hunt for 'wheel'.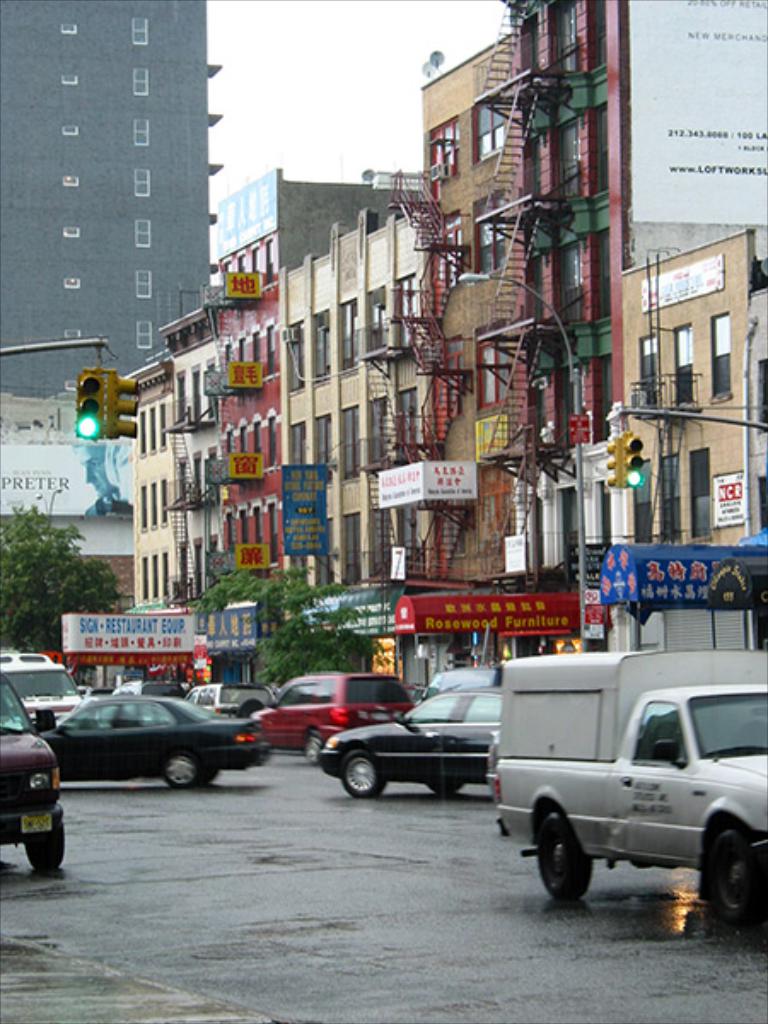
Hunted down at crop(164, 759, 196, 785).
